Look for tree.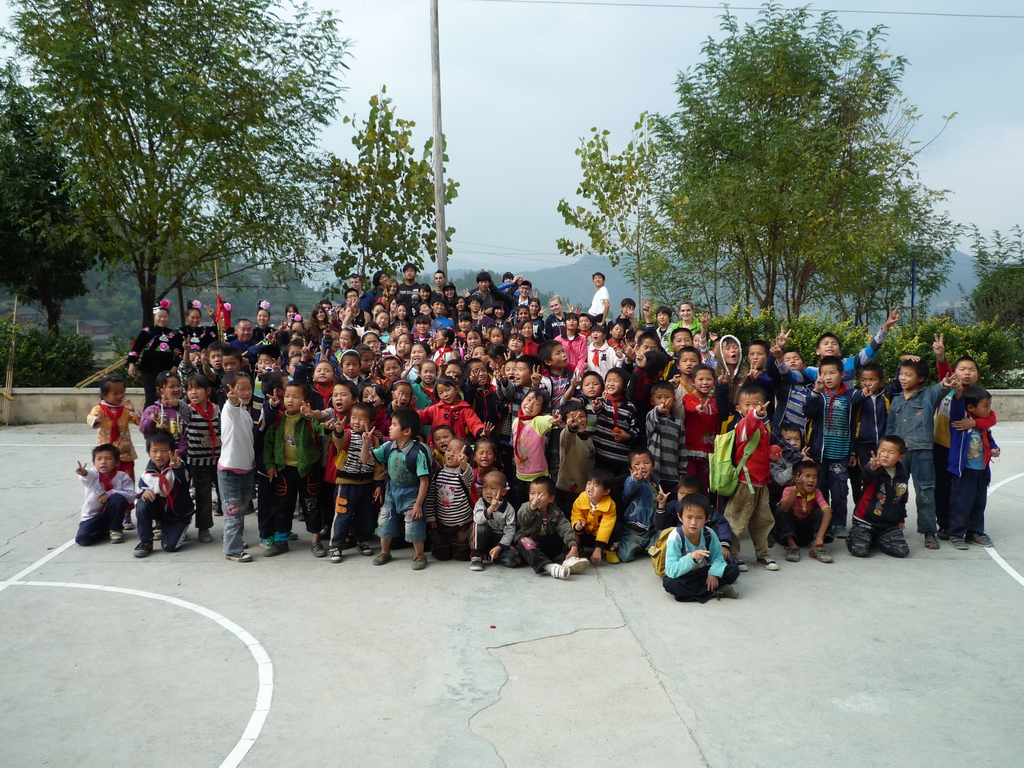
Found: [left=323, top=78, right=459, bottom=296].
